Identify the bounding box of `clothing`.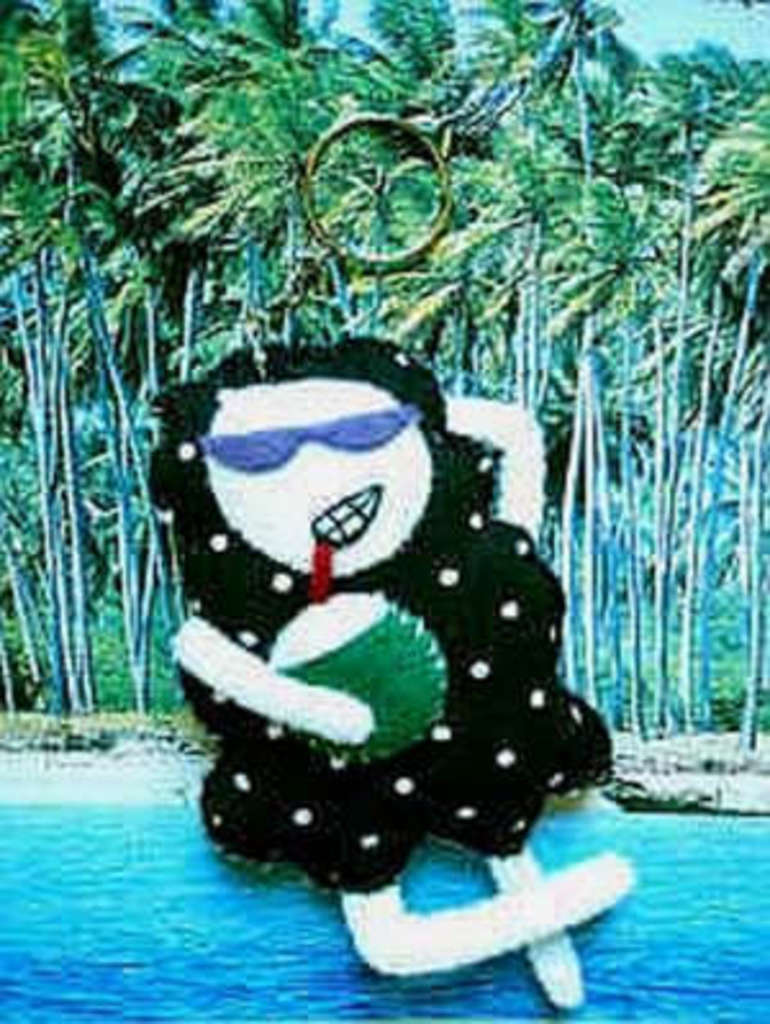
136, 362, 647, 919.
